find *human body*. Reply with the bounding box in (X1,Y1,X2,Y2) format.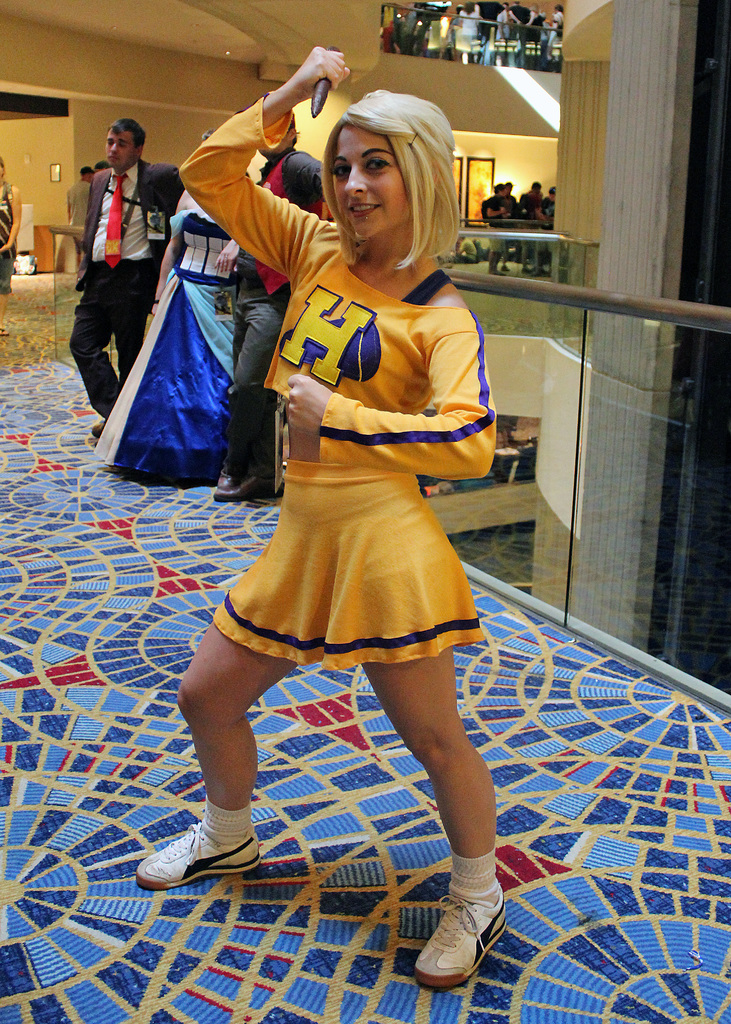
(61,116,172,447).
